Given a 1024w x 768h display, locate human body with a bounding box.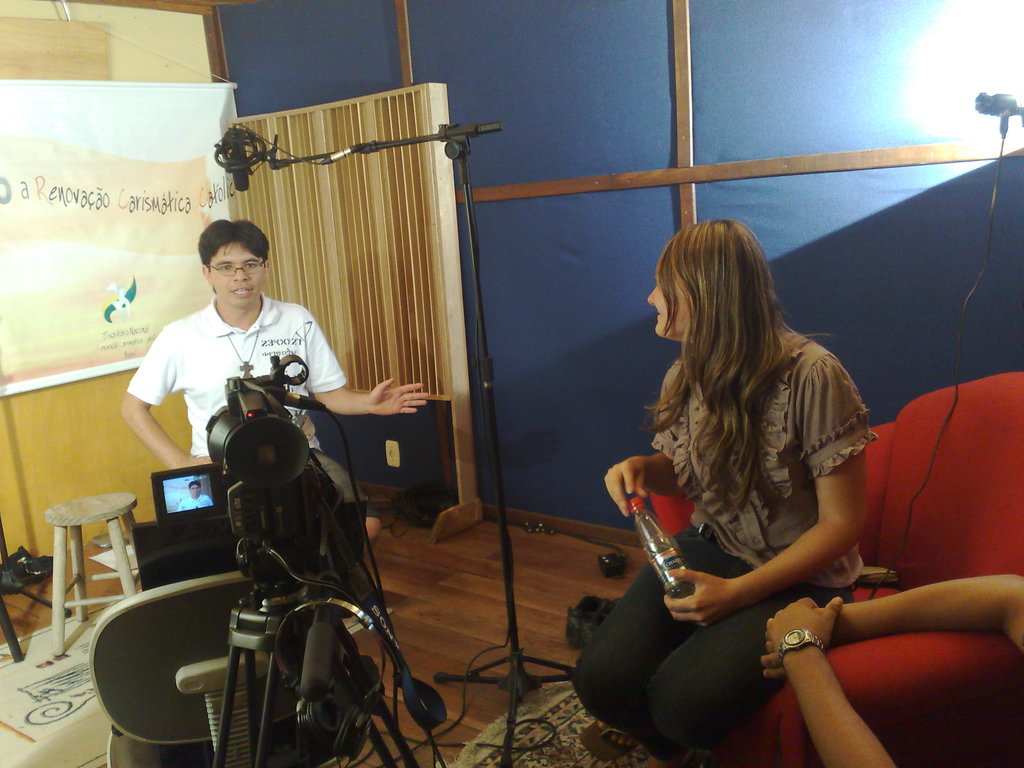
Located: BBox(593, 171, 898, 707).
